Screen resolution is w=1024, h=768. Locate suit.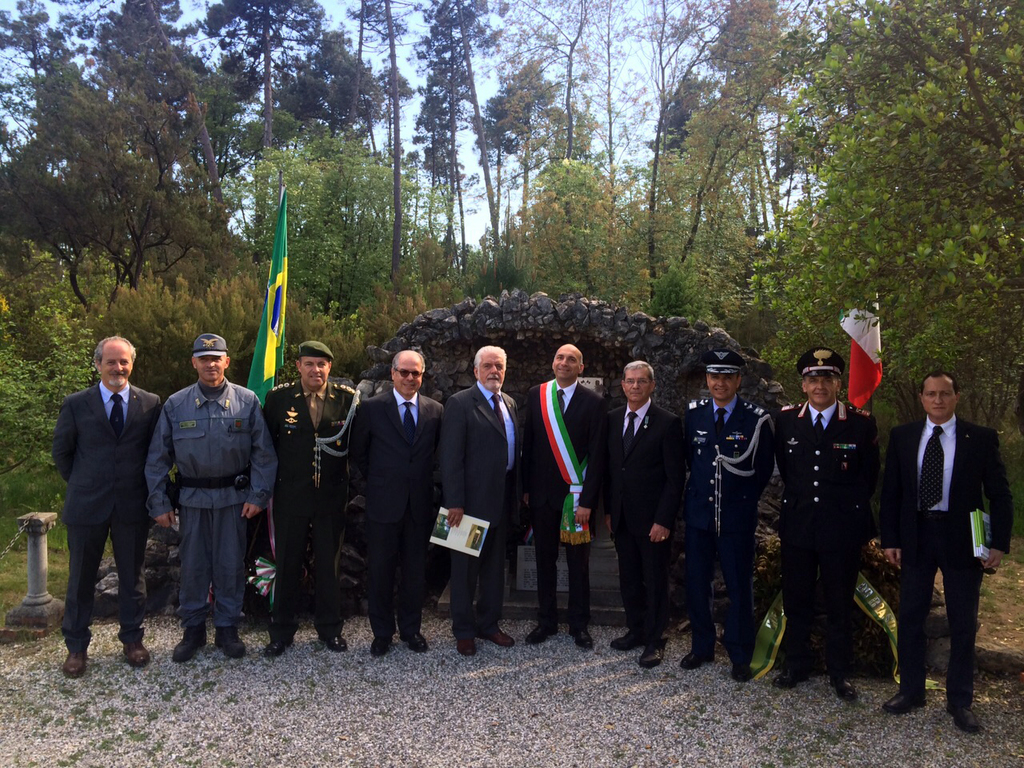
crop(262, 382, 360, 638).
